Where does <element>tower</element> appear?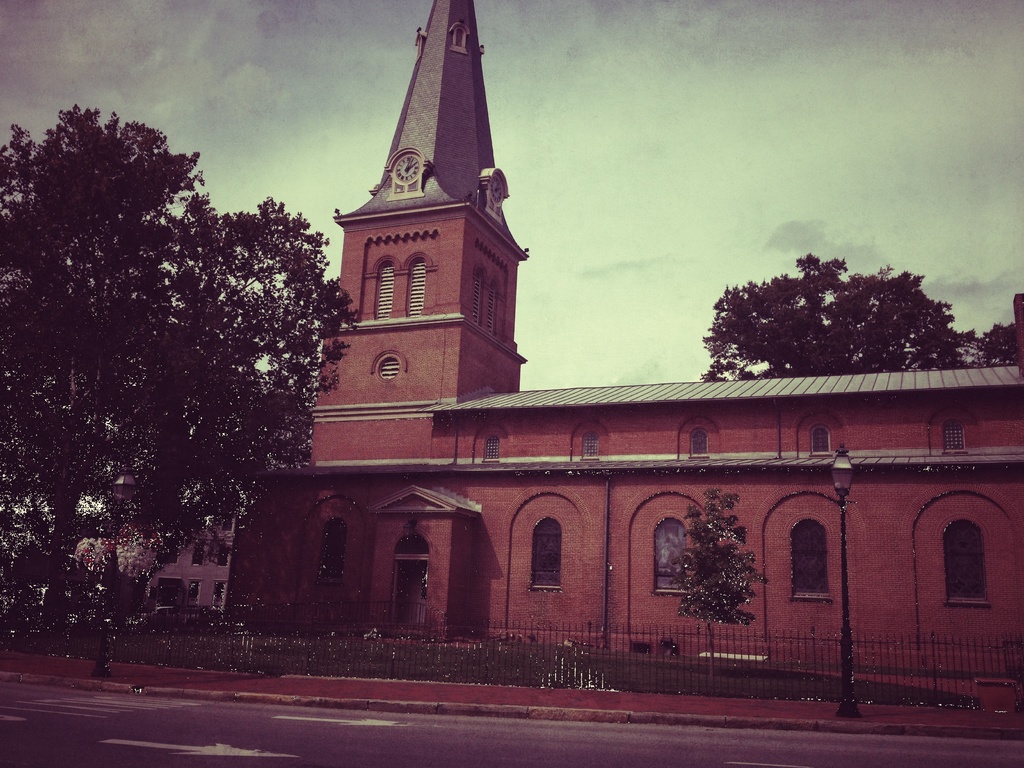
Appears at bbox=(314, 0, 529, 465).
